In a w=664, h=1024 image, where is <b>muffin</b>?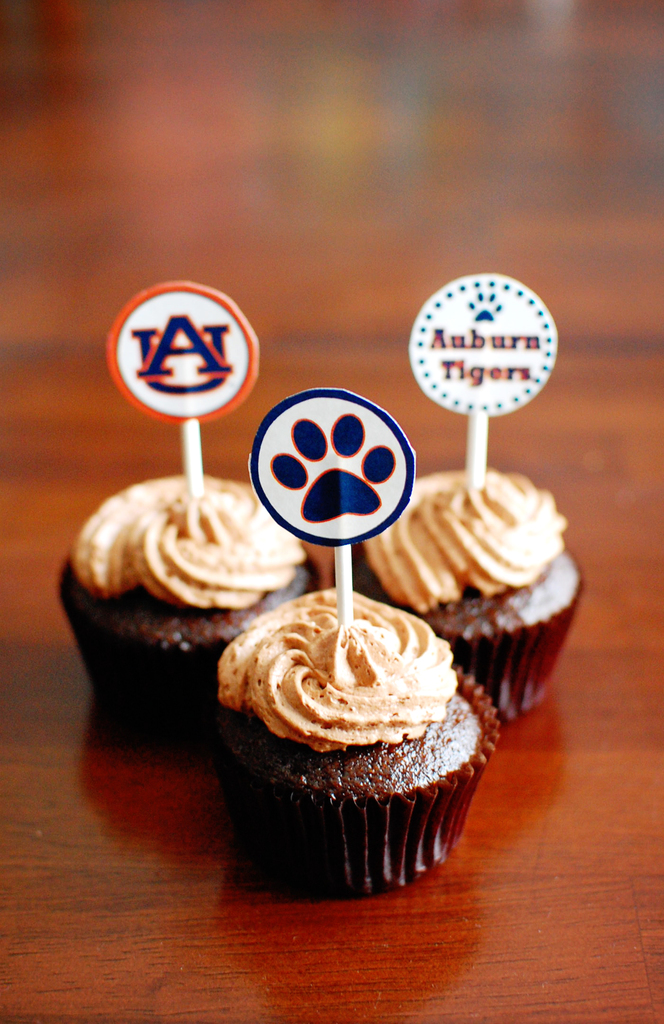
bbox(330, 261, 592, 726).
